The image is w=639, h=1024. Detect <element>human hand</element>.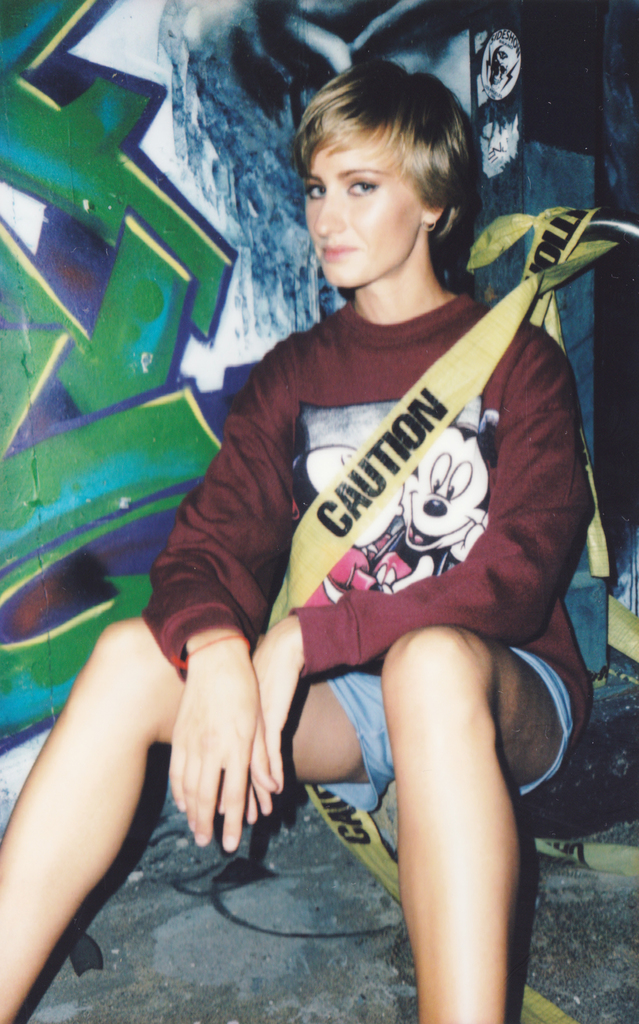
Detection: Rect(212, 636, 294, 827).
